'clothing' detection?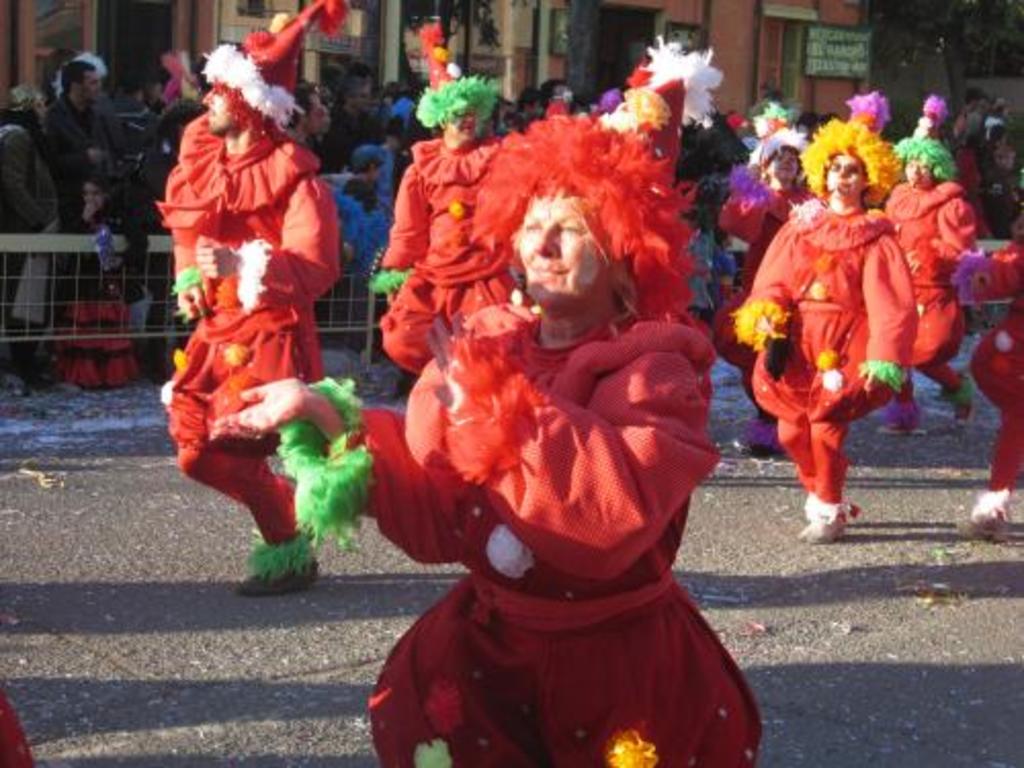
left=43, top=94, right=117, bottom=207
